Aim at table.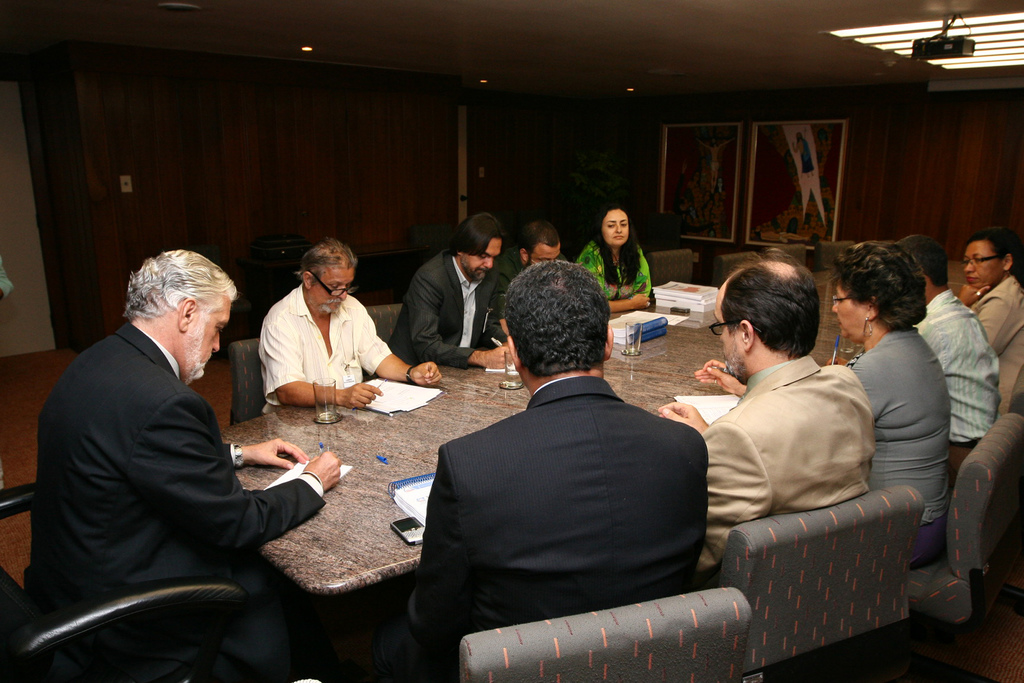
Aimed at pyautogui.locateOnScreen(108, 342, 938, 682).
